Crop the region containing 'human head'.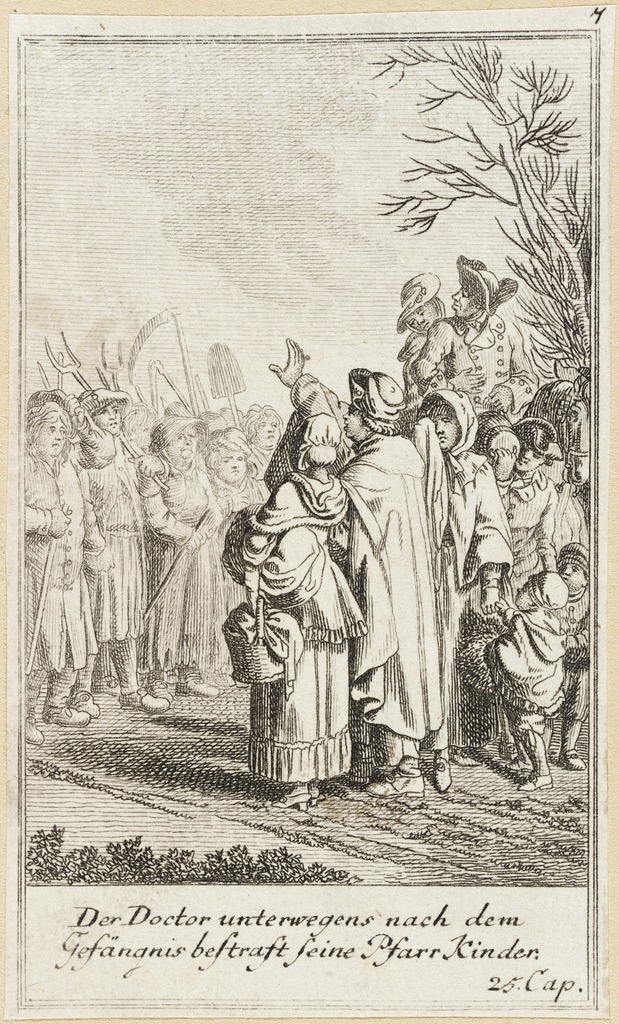
Crop region: (x1=288, y1=401, x2=346, y2=477).
